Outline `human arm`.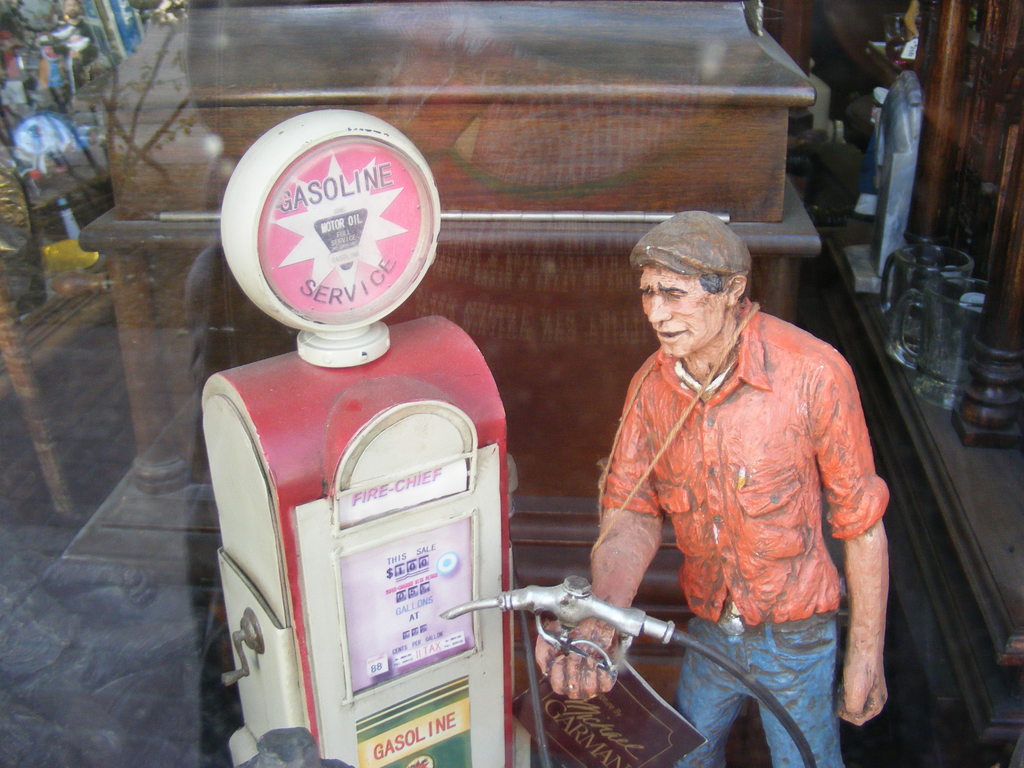
Outline: select_region(520, 357, 671, 706).
